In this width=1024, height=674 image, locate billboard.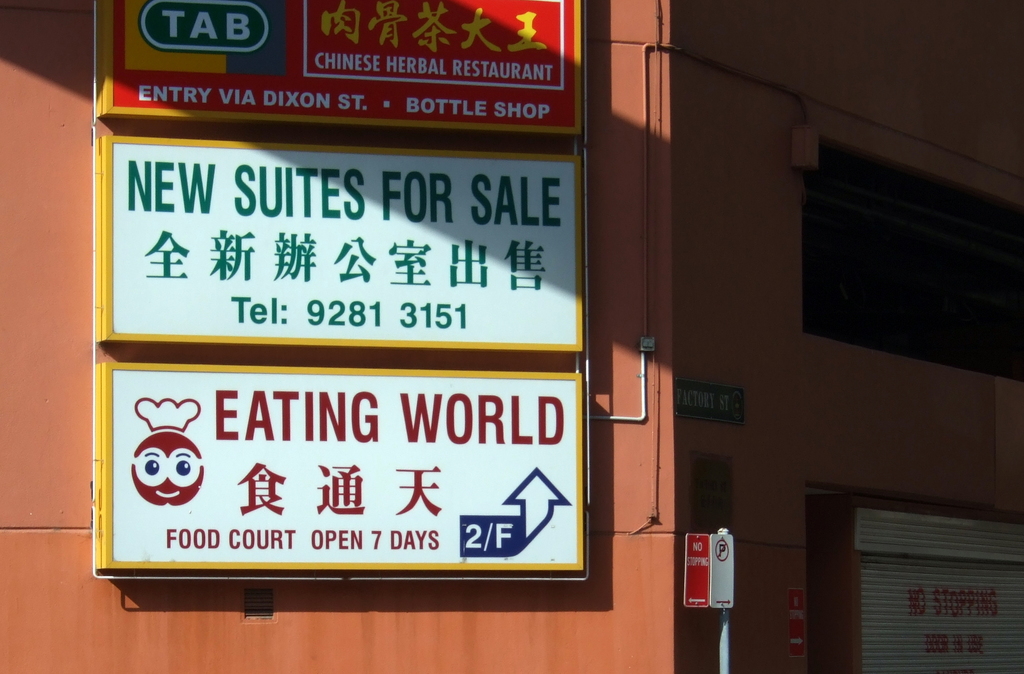
Bounding box: select_region(87, 365, 588, 591).
